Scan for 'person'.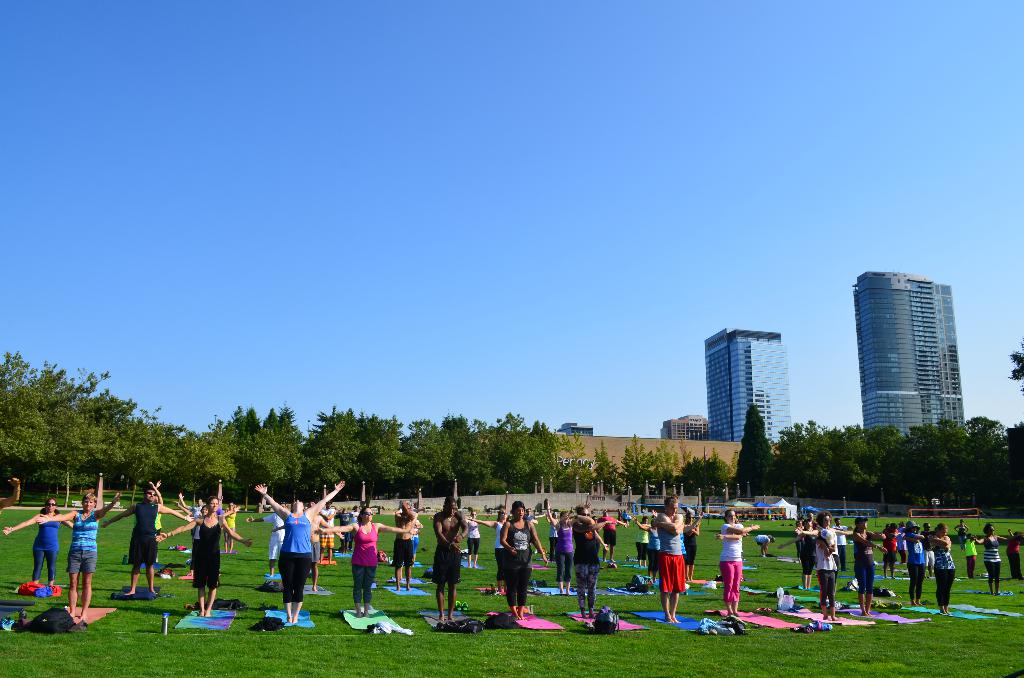
Scan result: box=[719, 515, 746, 616].
